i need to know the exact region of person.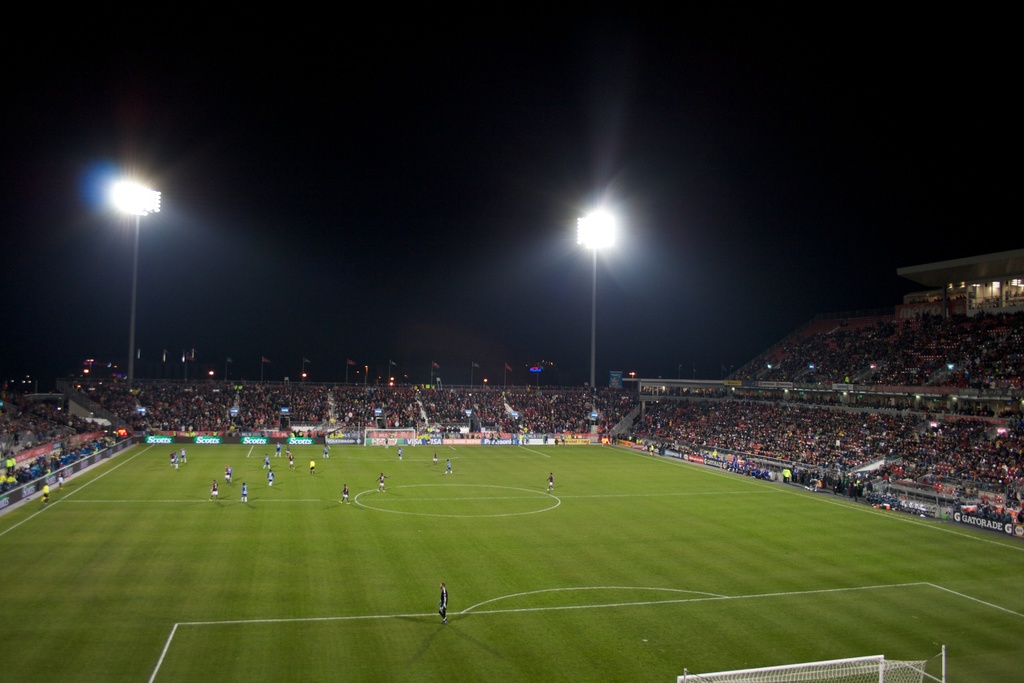
Region: 209, 481, 218, 501.
